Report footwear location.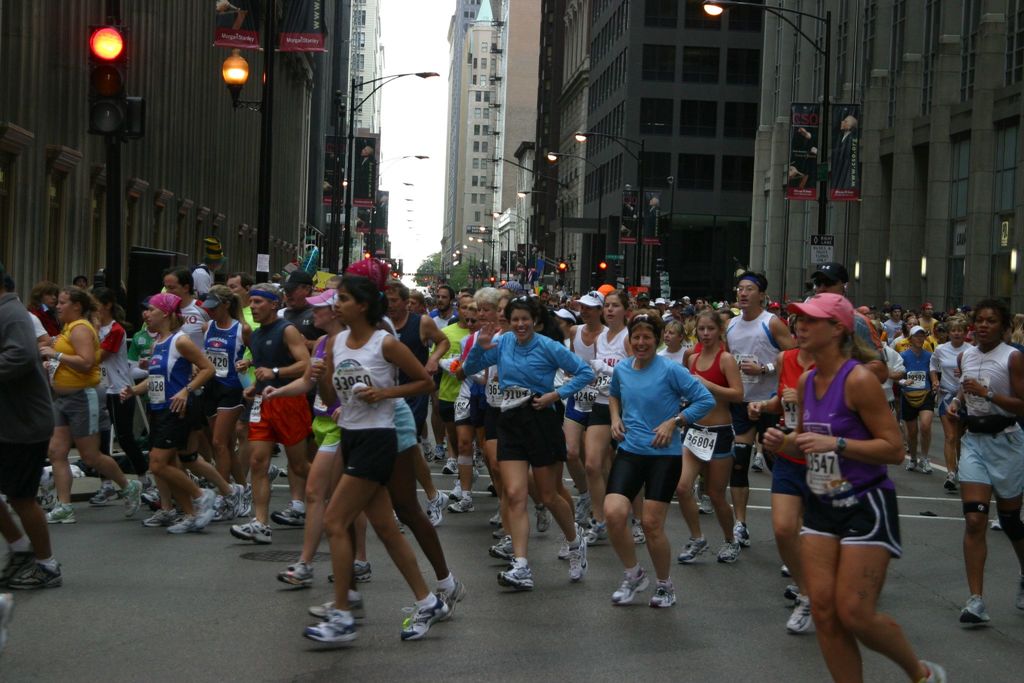
Report: Rect(536, 505, 555, 532).
